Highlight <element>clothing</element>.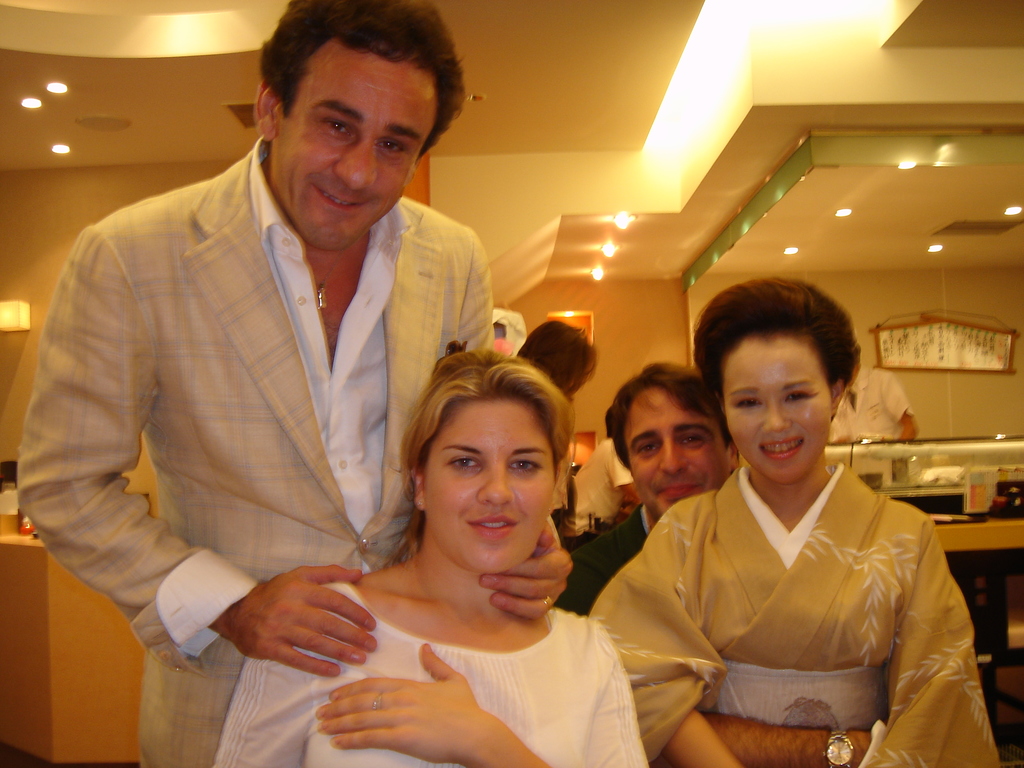
Highlighted region: [825,355,915,449].
